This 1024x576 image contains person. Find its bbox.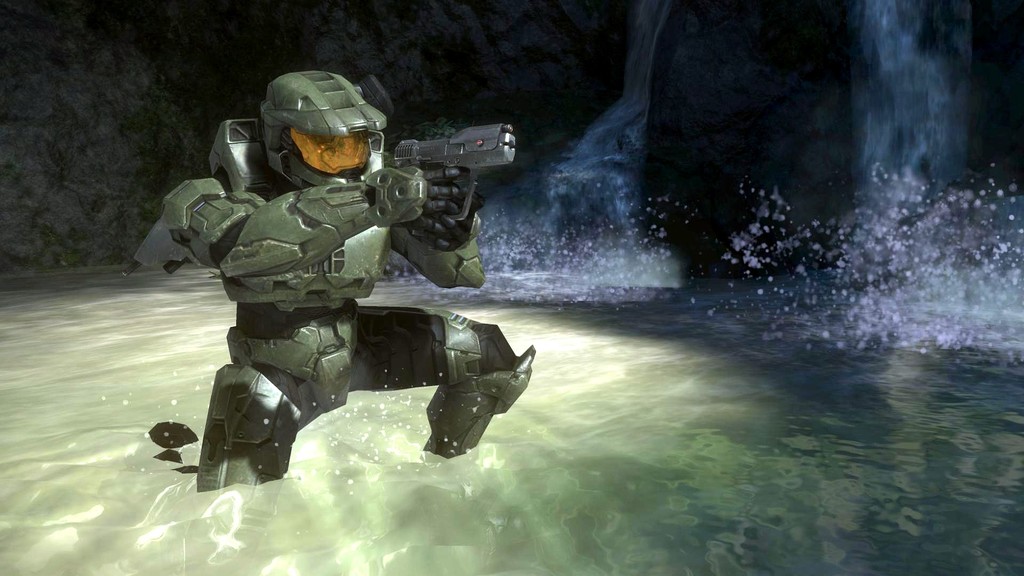
bbox=[125, 59, 556, 503].
